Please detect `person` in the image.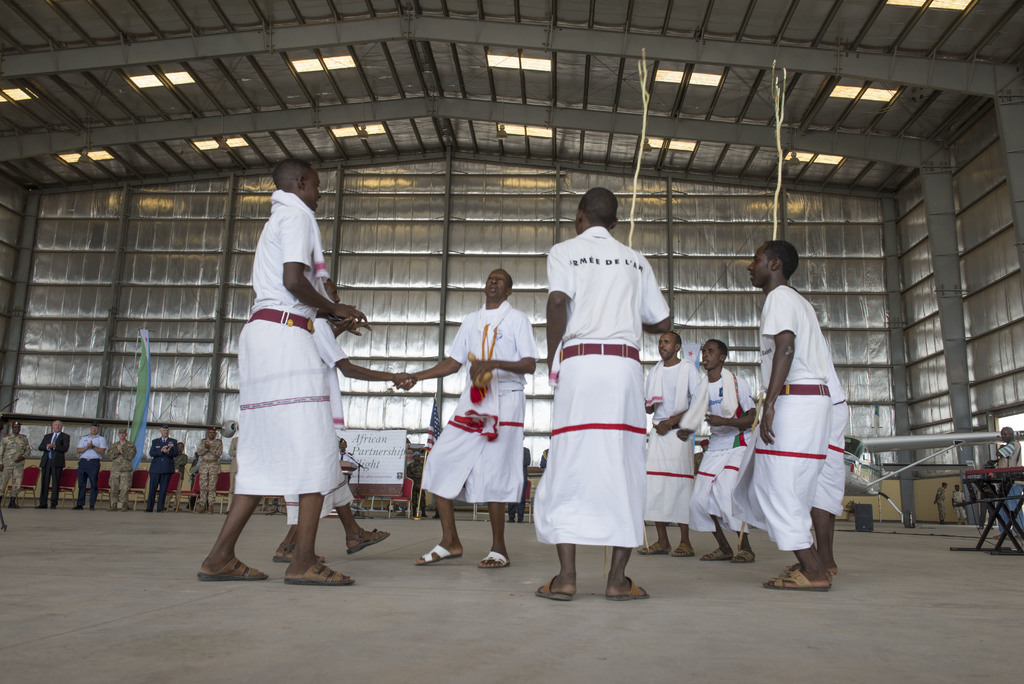
detection(991, 423, 1023, 541).
